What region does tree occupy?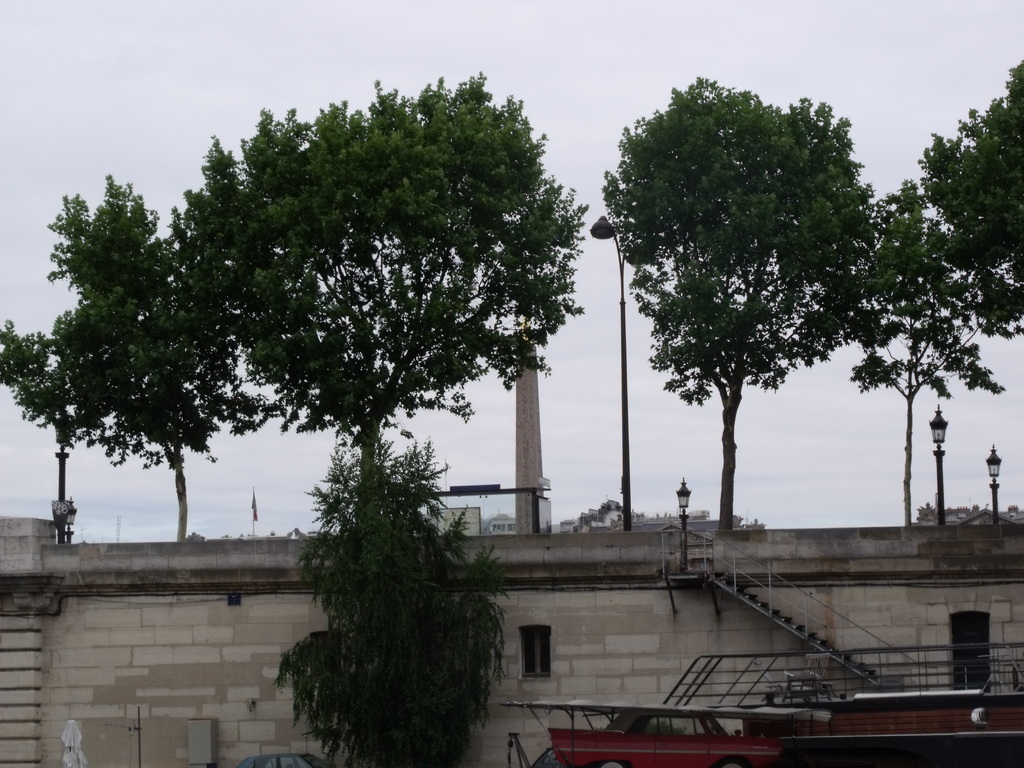
select_region(17, 172, 298, 536).
